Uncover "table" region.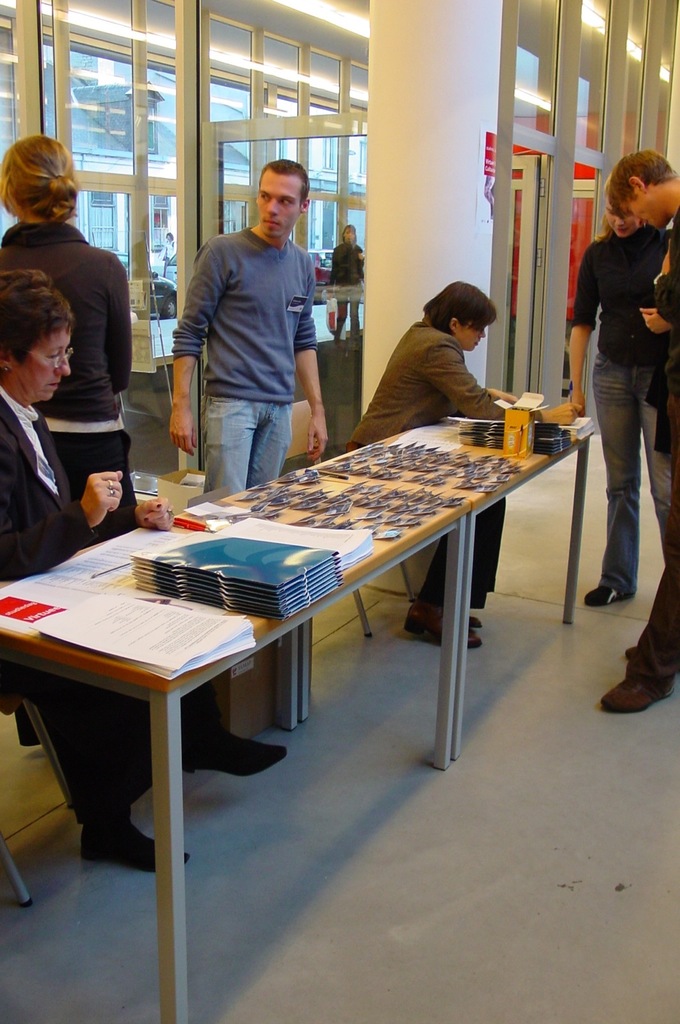
Uncovered: Rect(0, 401, 667, 1021).
